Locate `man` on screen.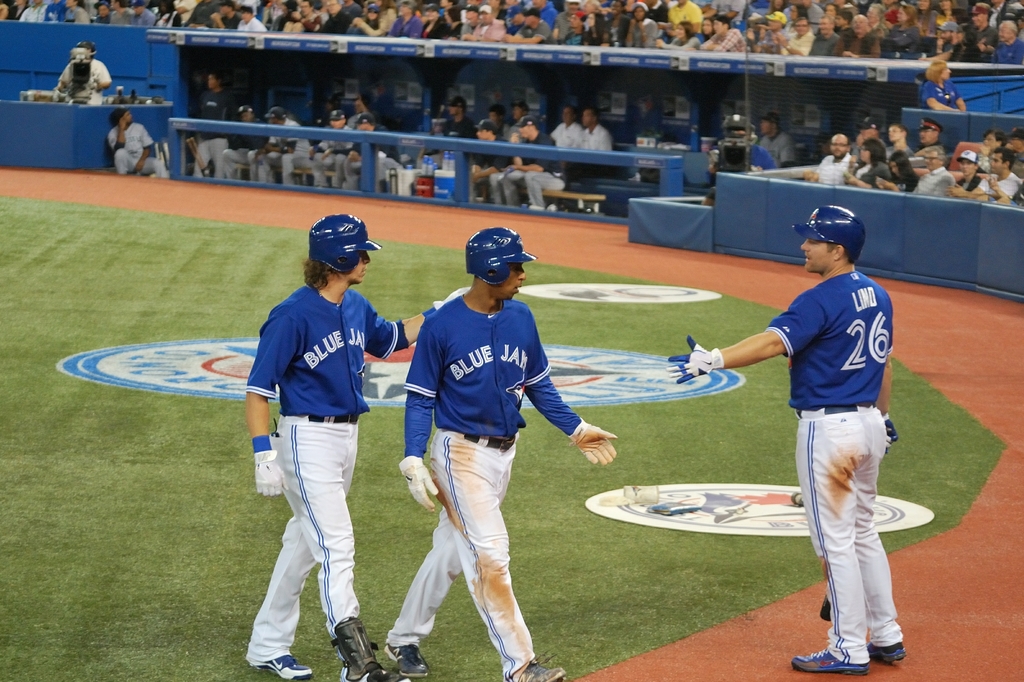
On screen at l=699, t=17, r=746, b=53.
